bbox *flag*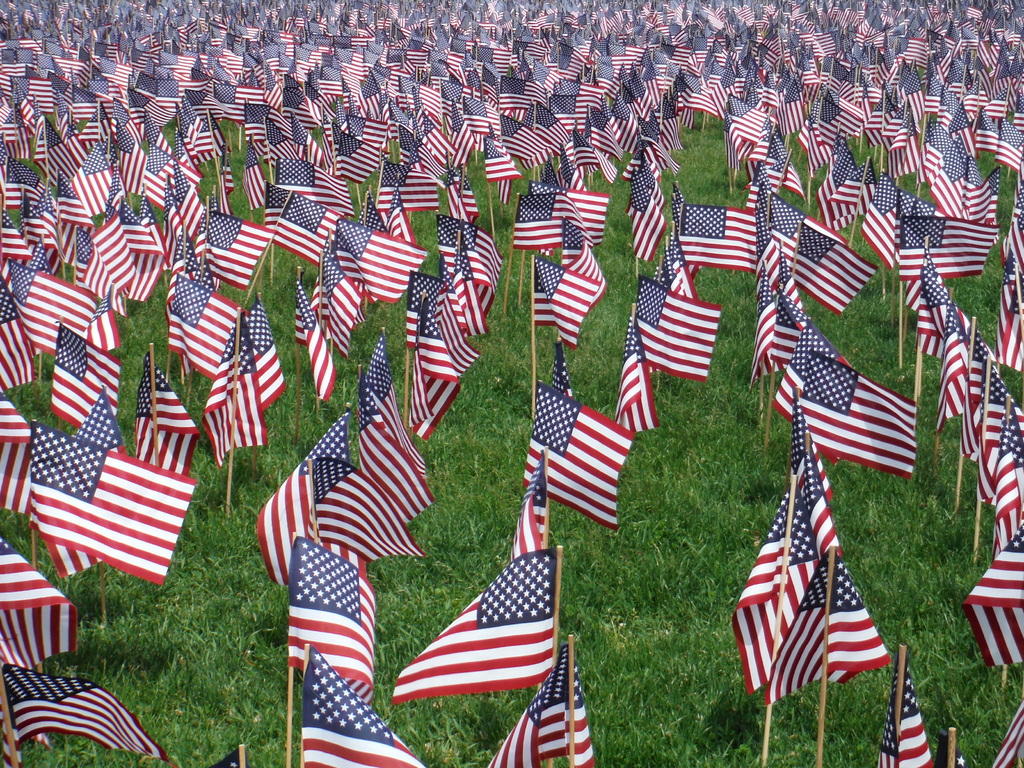
(748,271,824,389)
